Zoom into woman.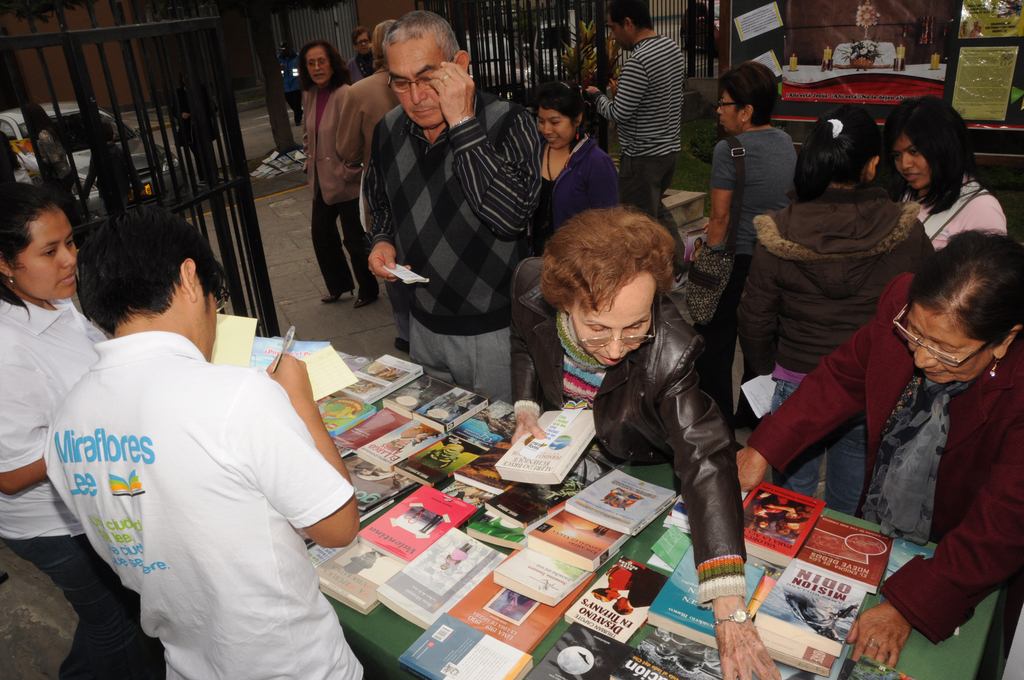
Zoom target: (x1=314, y1=41, x2=379, y2=311).
